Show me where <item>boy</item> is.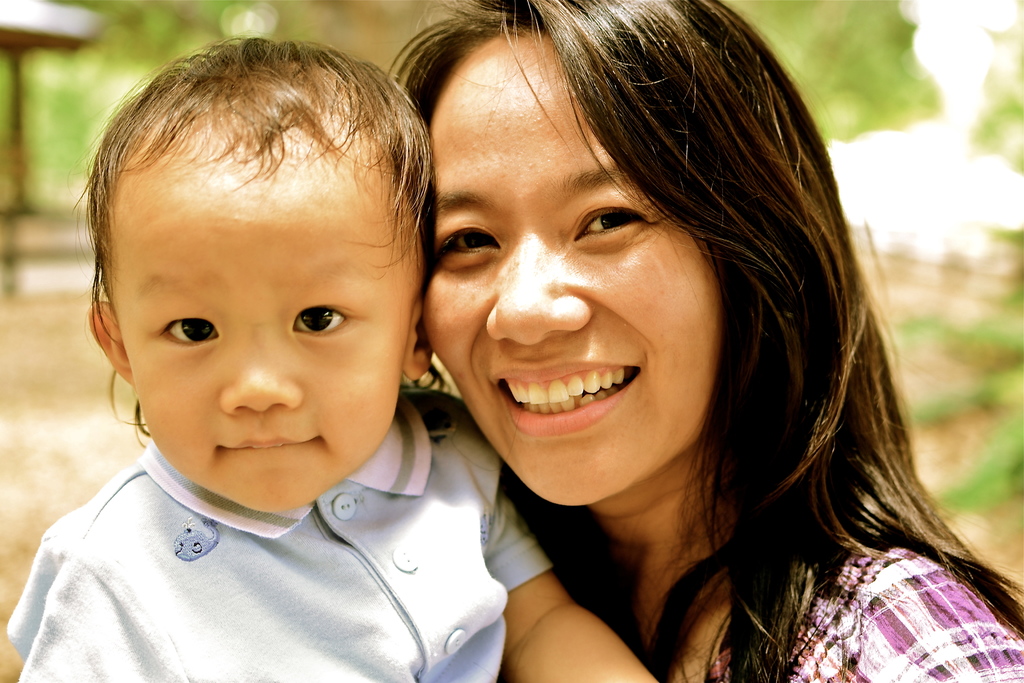
<item>boy</item> is at <region>4, 34, 656, 682</region>.
